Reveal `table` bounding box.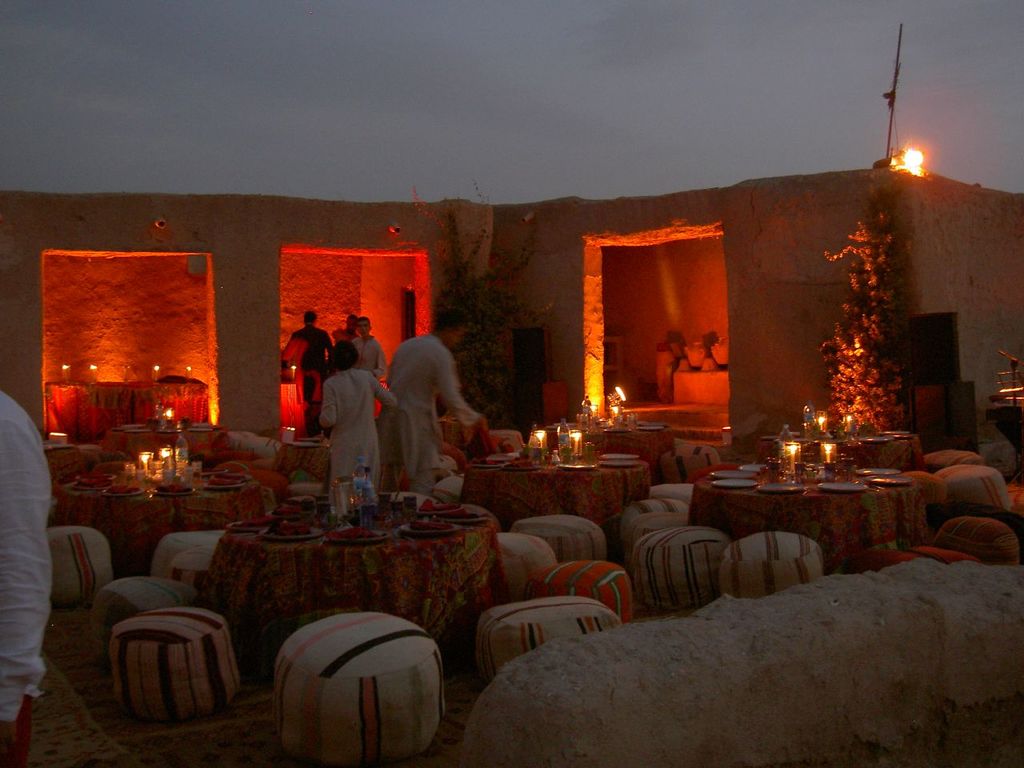
Revealed: [x1=53, y1=470, x2=267, y2=574].
